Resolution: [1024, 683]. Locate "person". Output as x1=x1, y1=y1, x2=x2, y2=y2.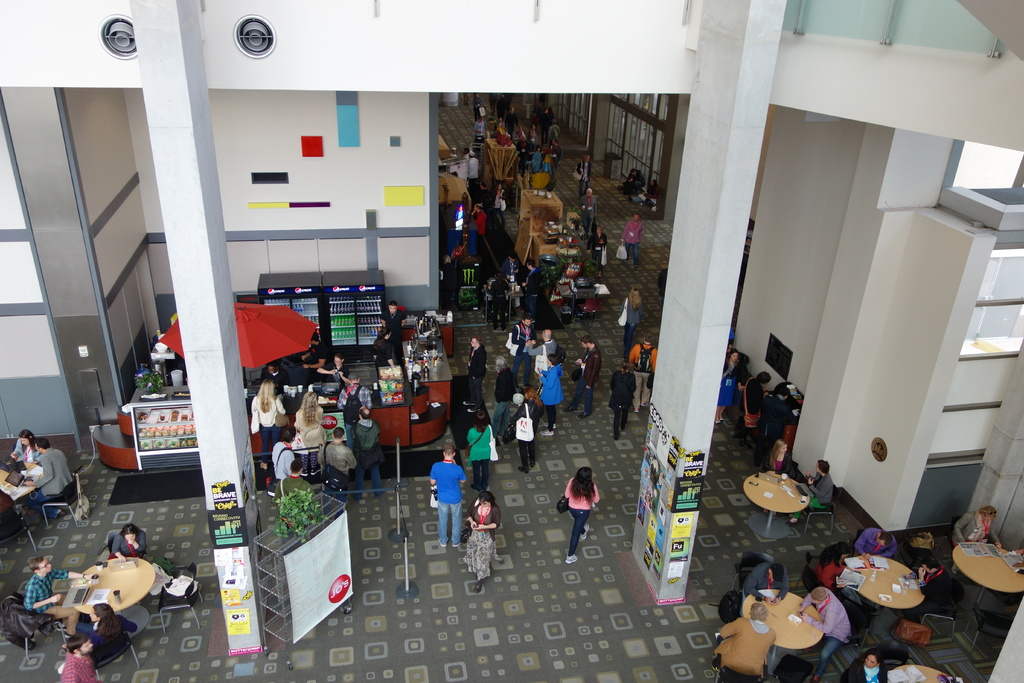
x1=110, y1=522, x2=148, y2=561.
